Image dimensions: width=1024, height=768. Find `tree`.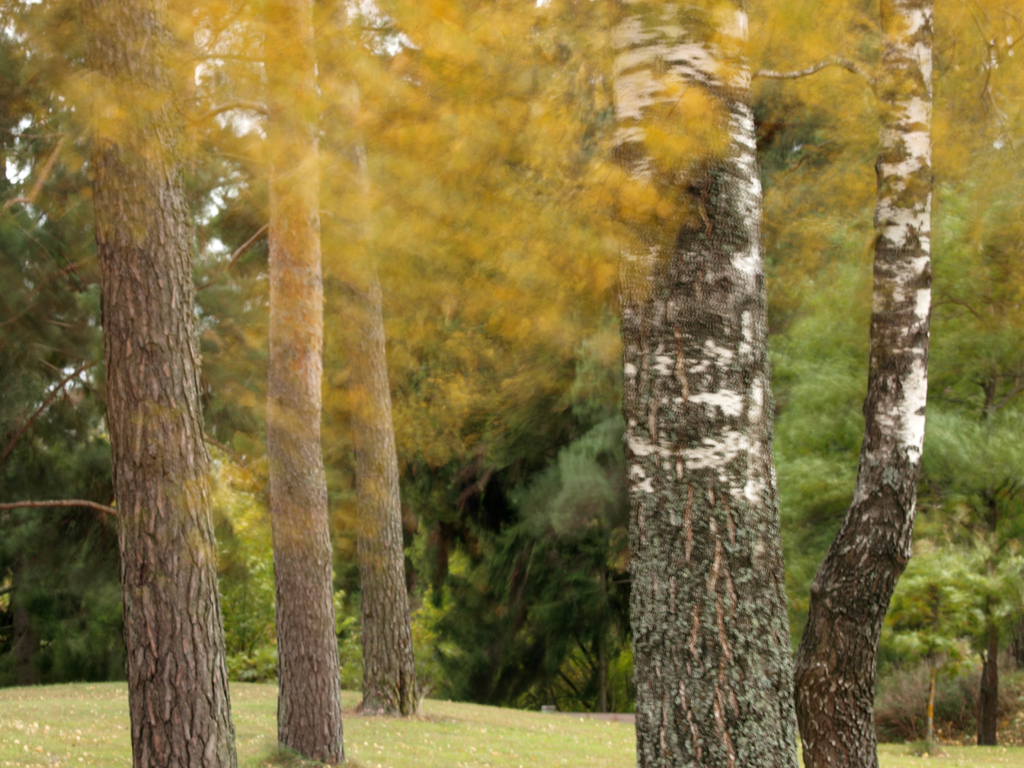
box(584, 0, 796, 767).
